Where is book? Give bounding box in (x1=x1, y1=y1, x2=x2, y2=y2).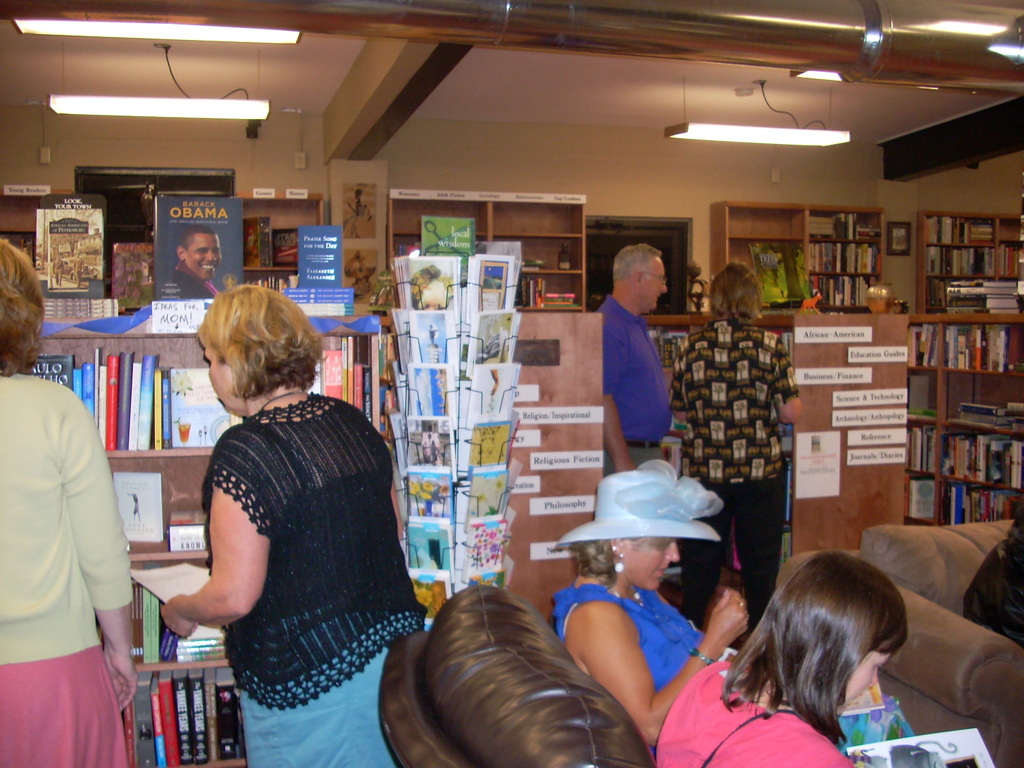
(x1=134, y1=351, x2=161, y2=451).
